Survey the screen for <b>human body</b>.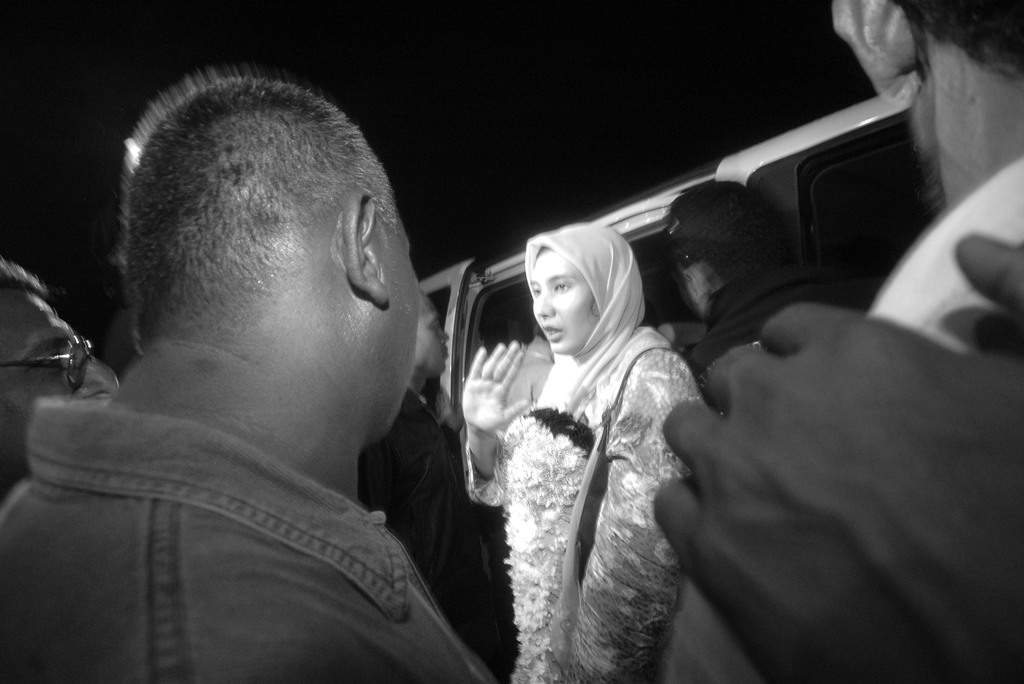
Survey found: bbox(650, 231, 1023, 683).
